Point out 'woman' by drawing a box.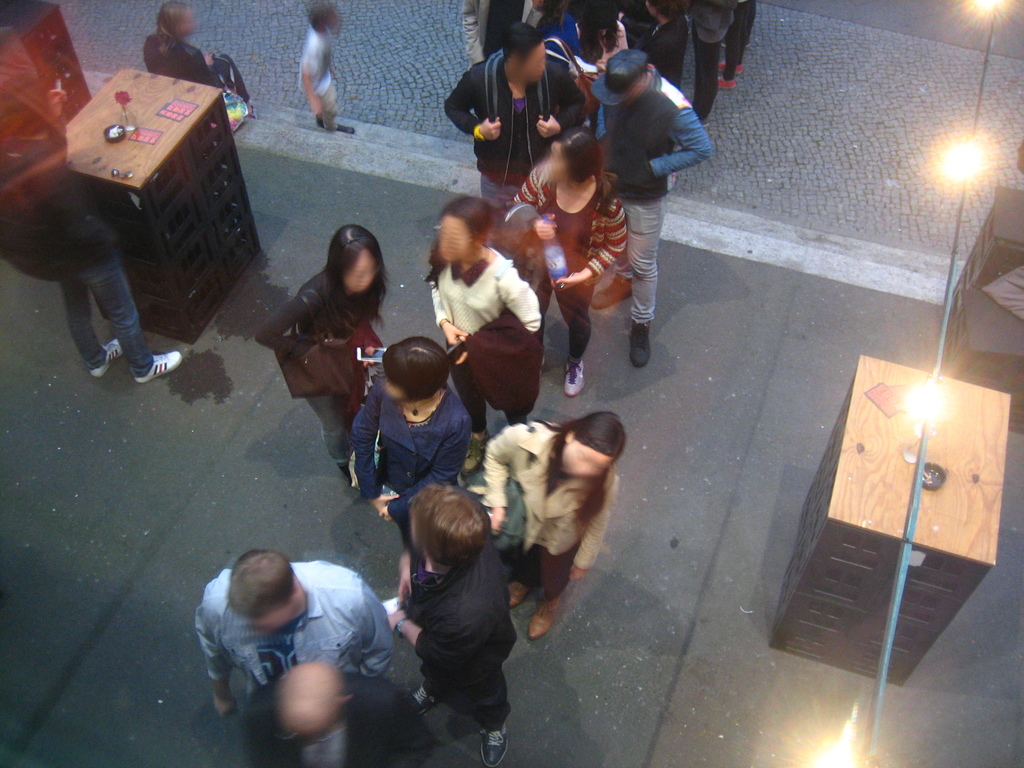
Rect(353, 335, 478, 548).
